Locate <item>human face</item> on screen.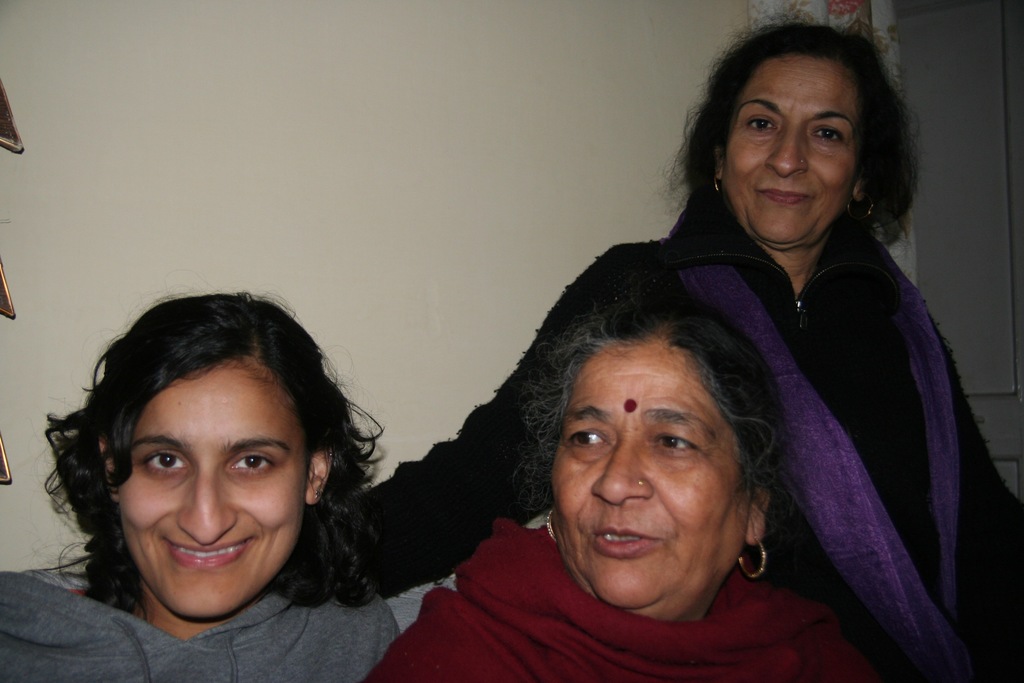
On screen at {"x1": 552, "y1": 336, "x2": 755, "y2": 607}.
